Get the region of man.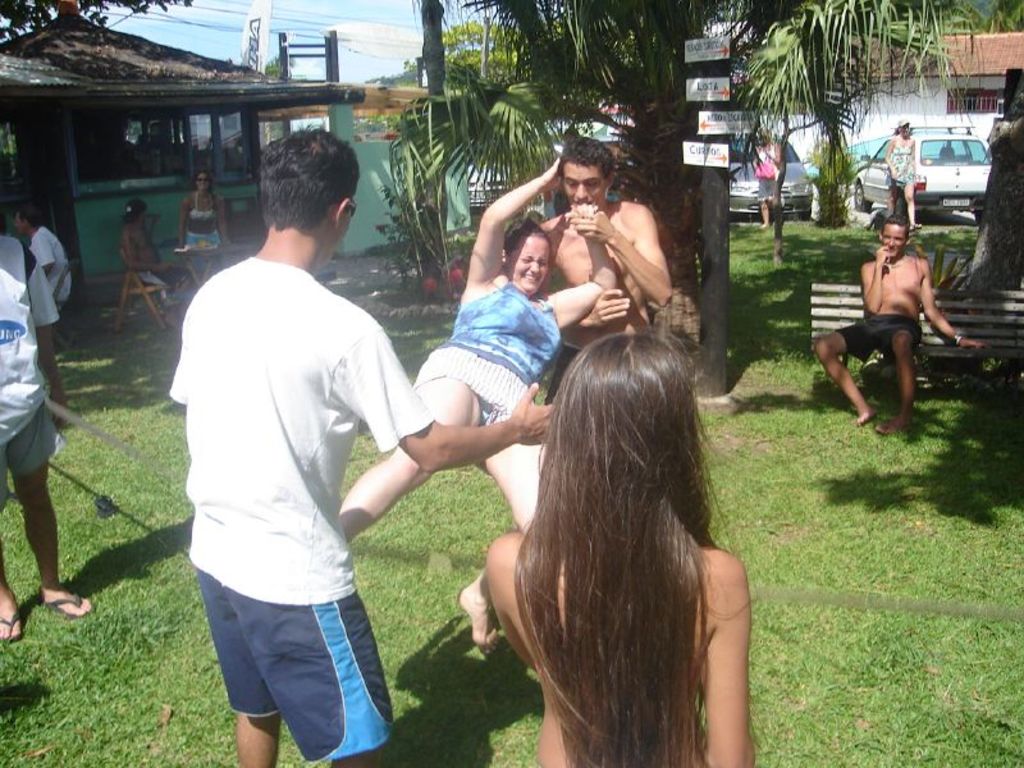
(160,123,552,767).
